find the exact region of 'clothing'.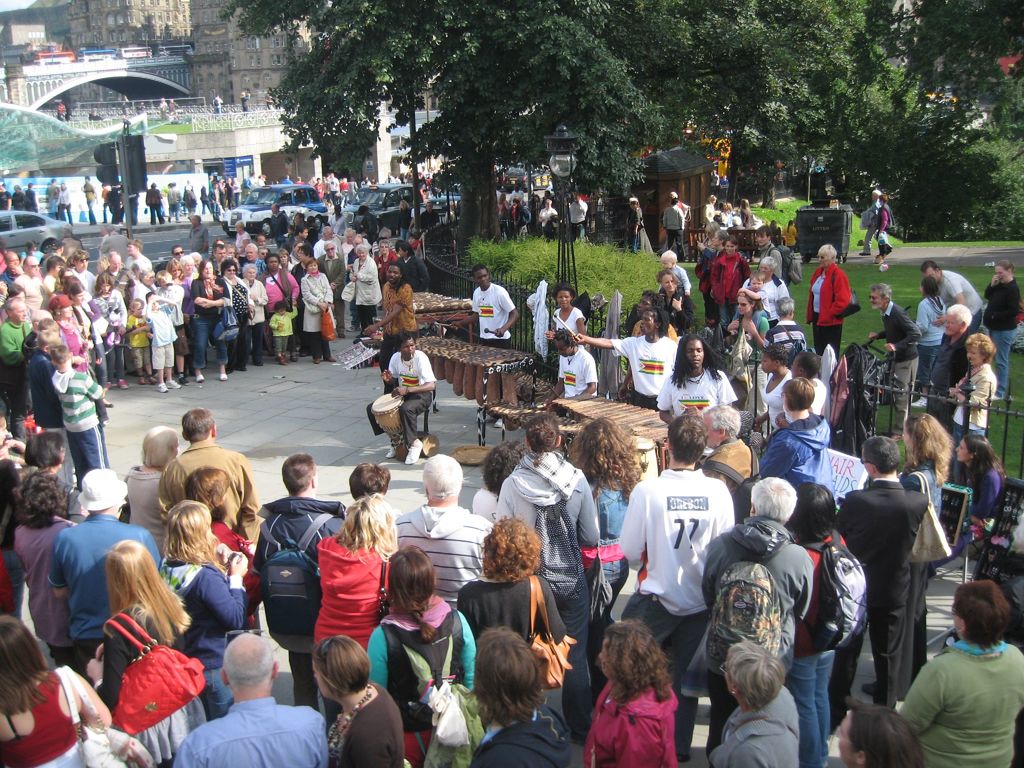
Exact region: 211/93/223/115.
